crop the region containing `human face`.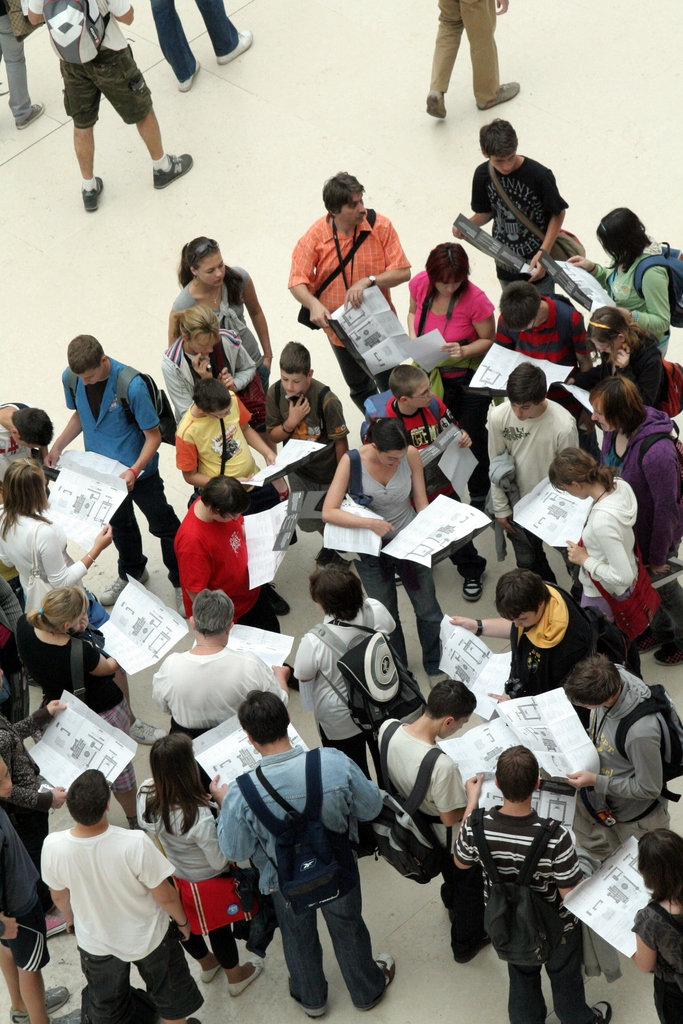
Crop region: bbox=[198, 251, 226, 285].
